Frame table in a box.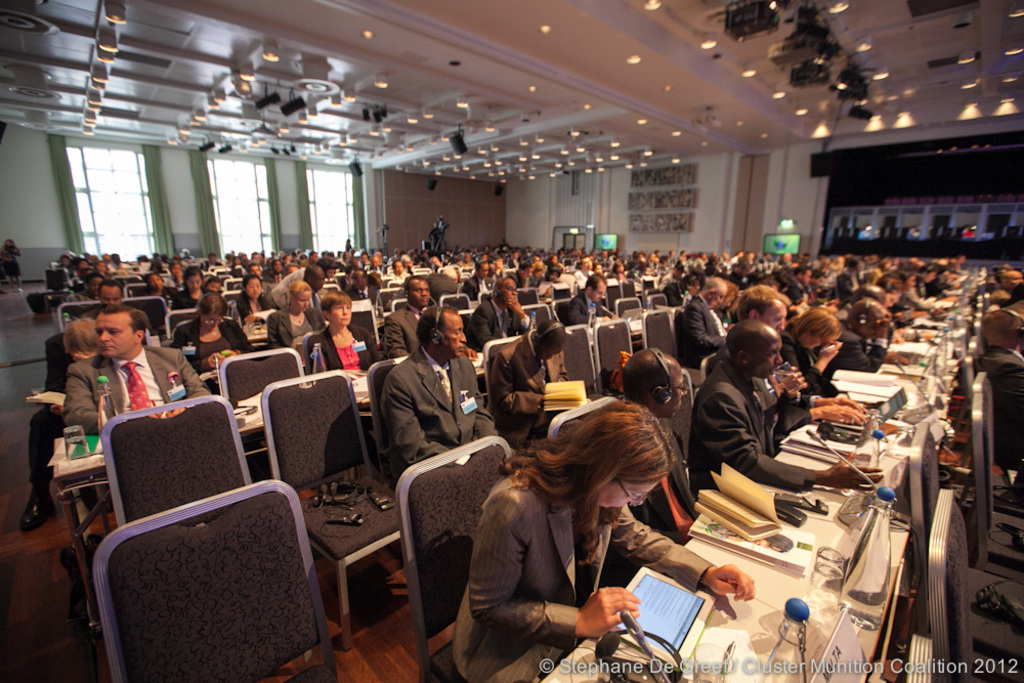
bbox=[539, 525, 911, 682].
